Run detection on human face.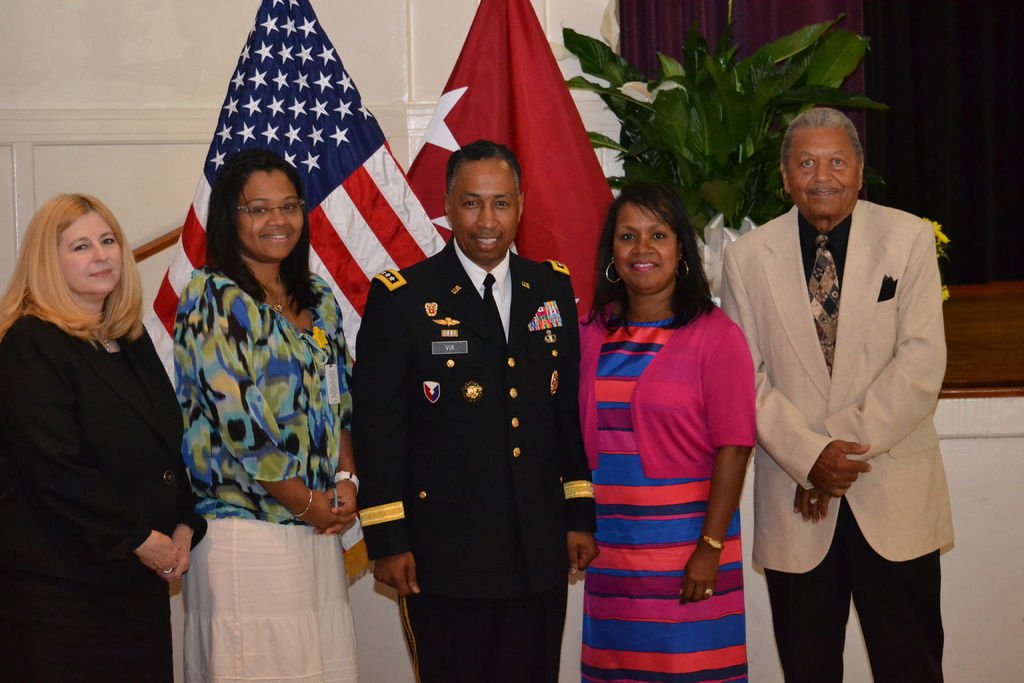
Result: pyautogui.locateOnScreen(617, 201, 677, 293).
